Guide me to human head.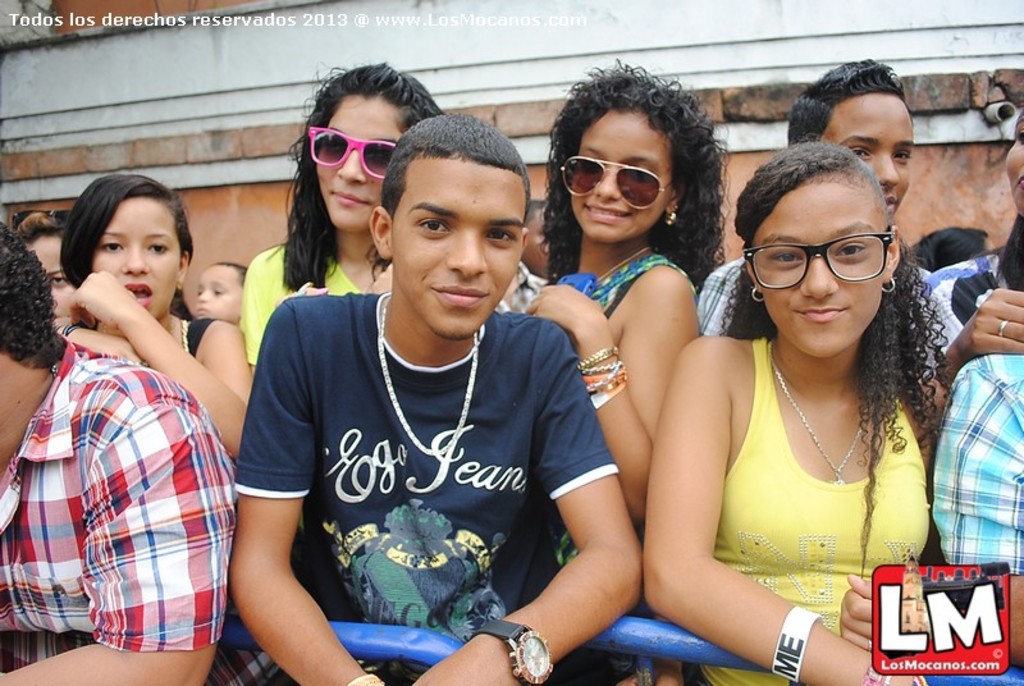
Guidance: {"left": 56, "top": 175, "right": 188, "bottom": 315}.
